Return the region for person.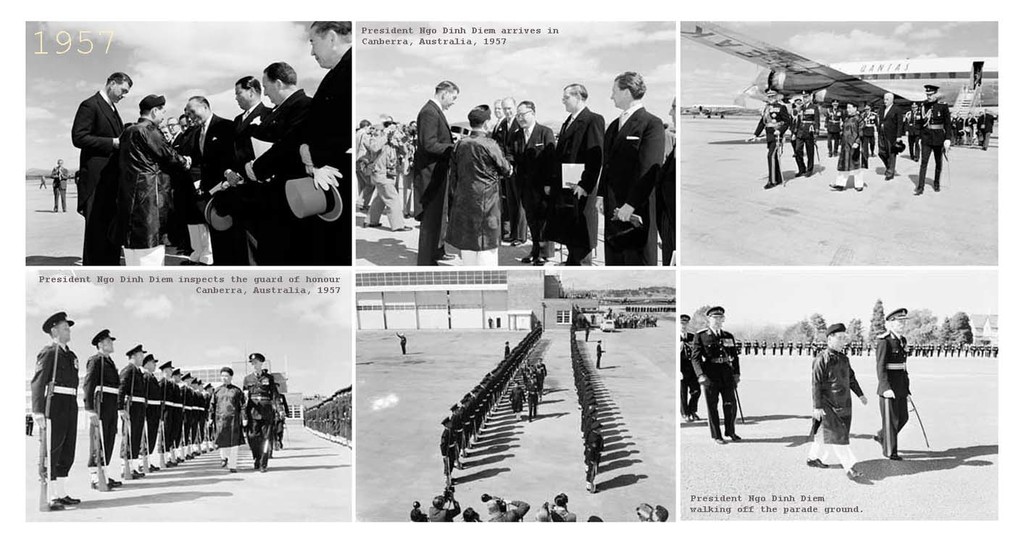
bbox=[212, 367, 243, 472].
